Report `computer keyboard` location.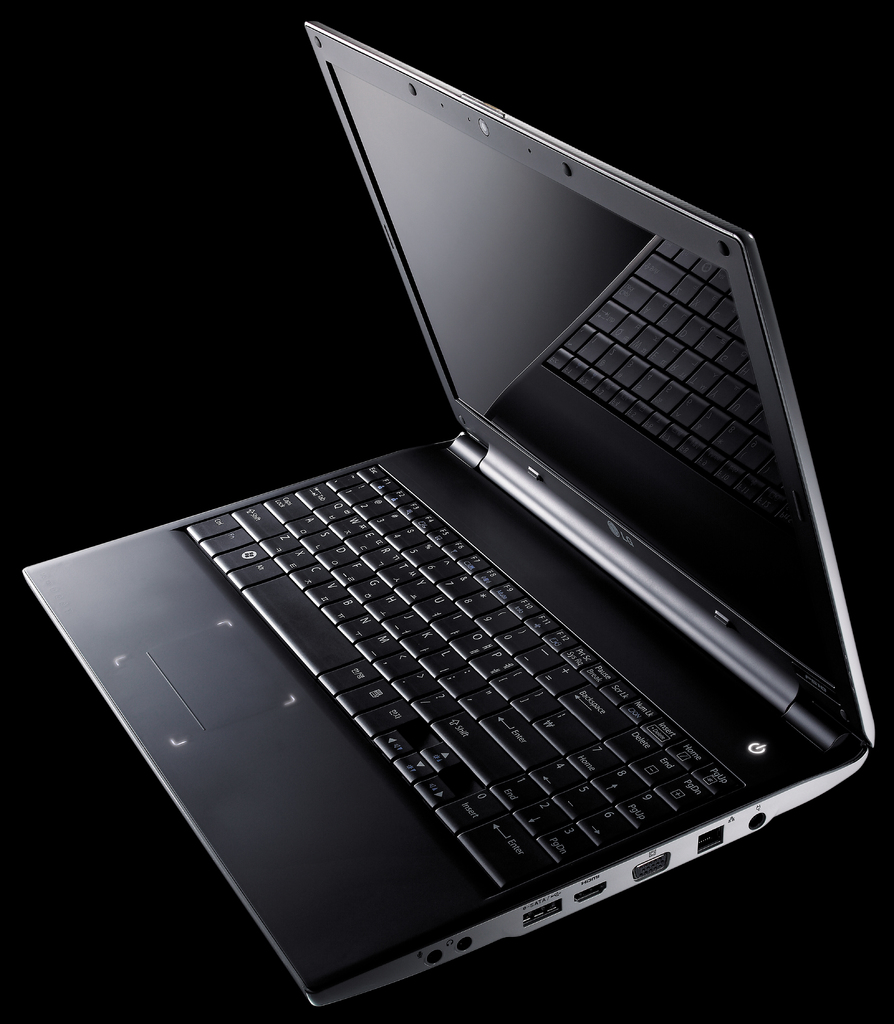
Report: detection(180, 459, 753, 896).
